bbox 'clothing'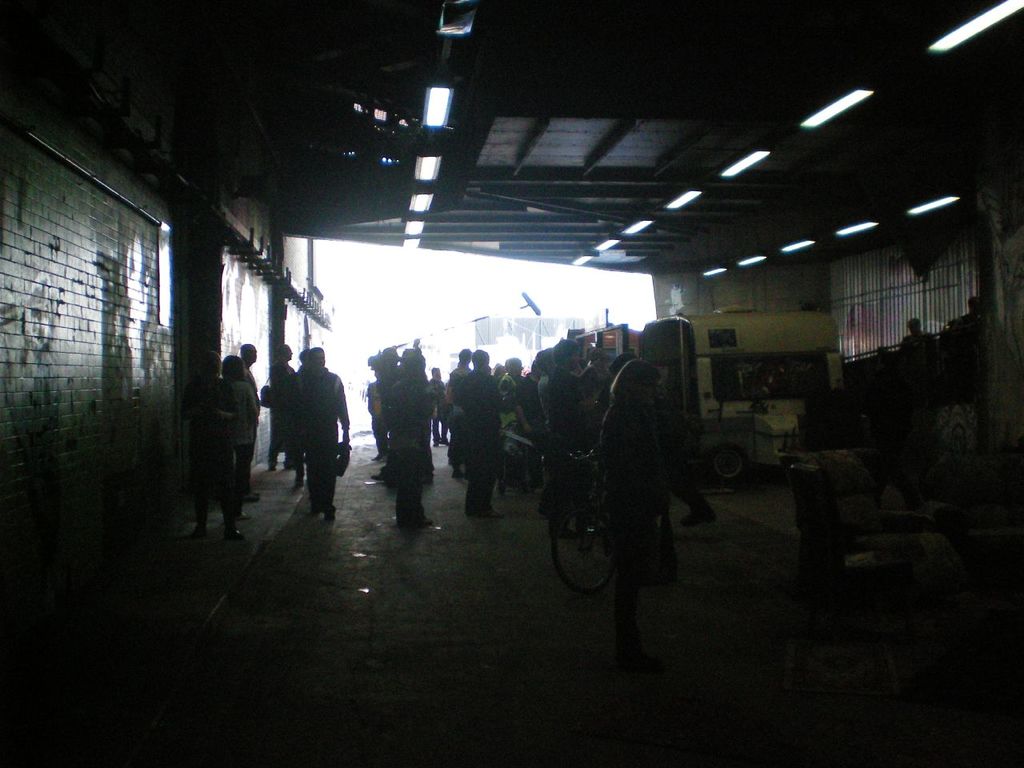
x1=948, y1=310, x2=986, y2=340
